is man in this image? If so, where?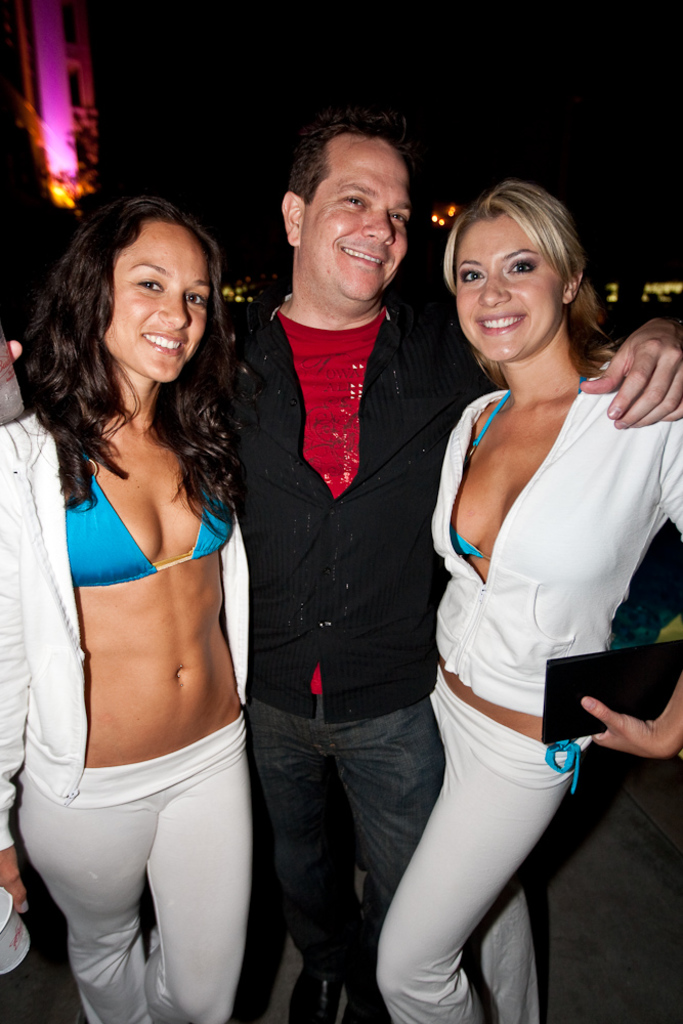
Yes, at 0,104,682,1023.
